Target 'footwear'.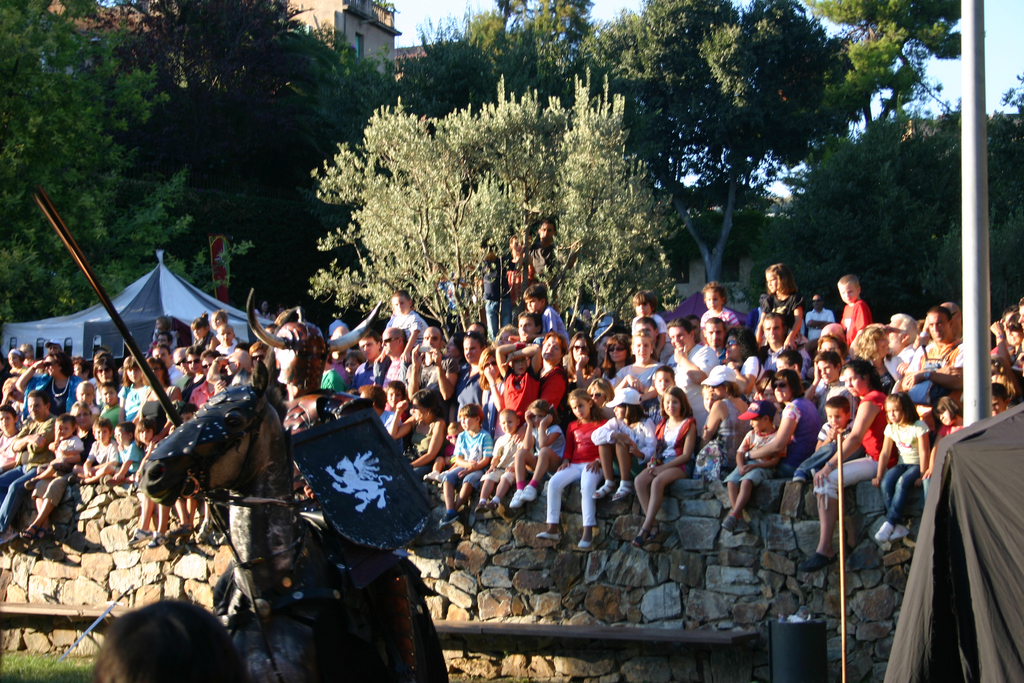
Target region: <region>535, 531, 561, 539</region>.
